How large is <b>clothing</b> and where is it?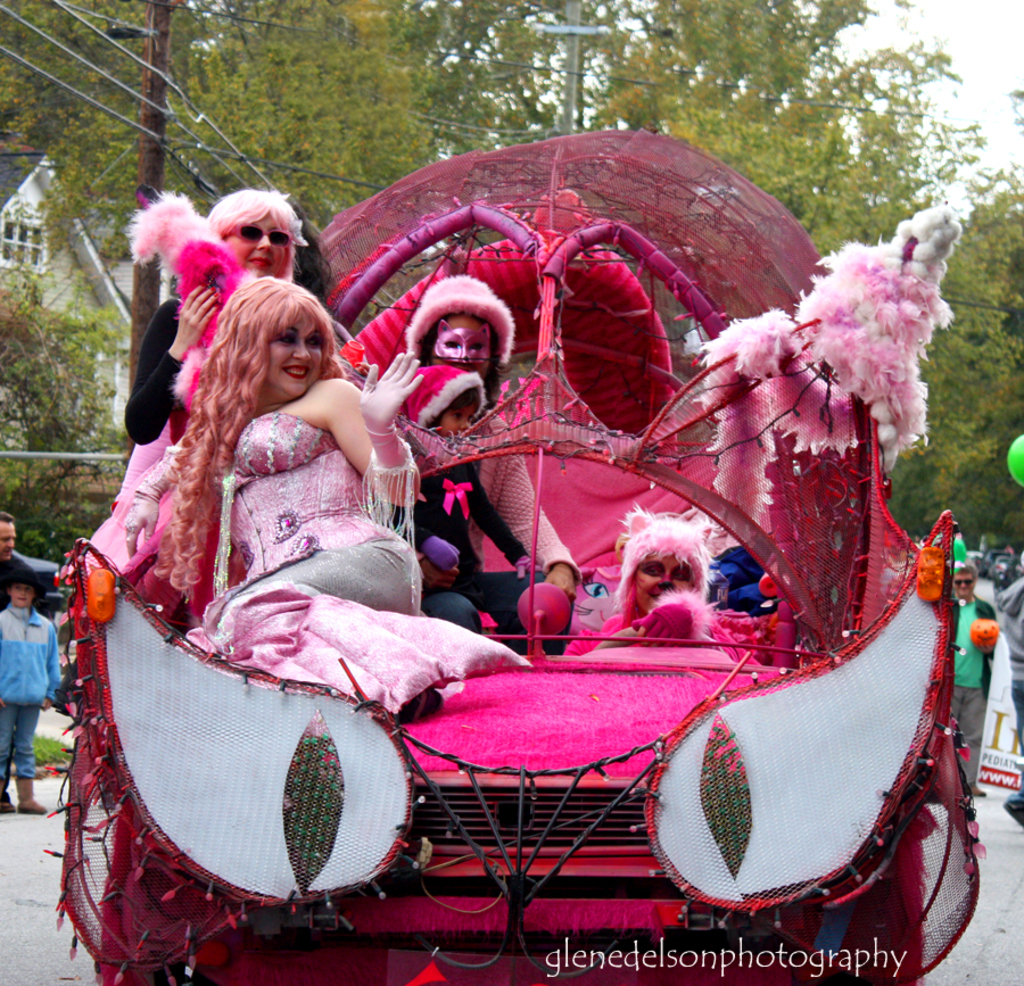
Bounding box: (950, 597, 994, 776).
